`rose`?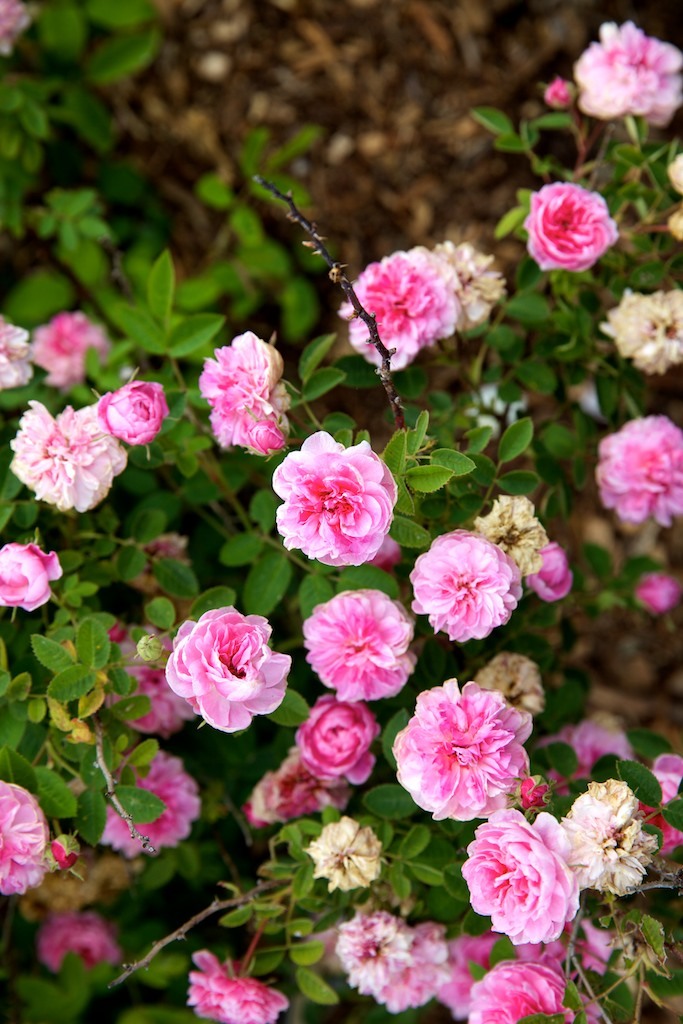
[390, 676, 534, 821]
